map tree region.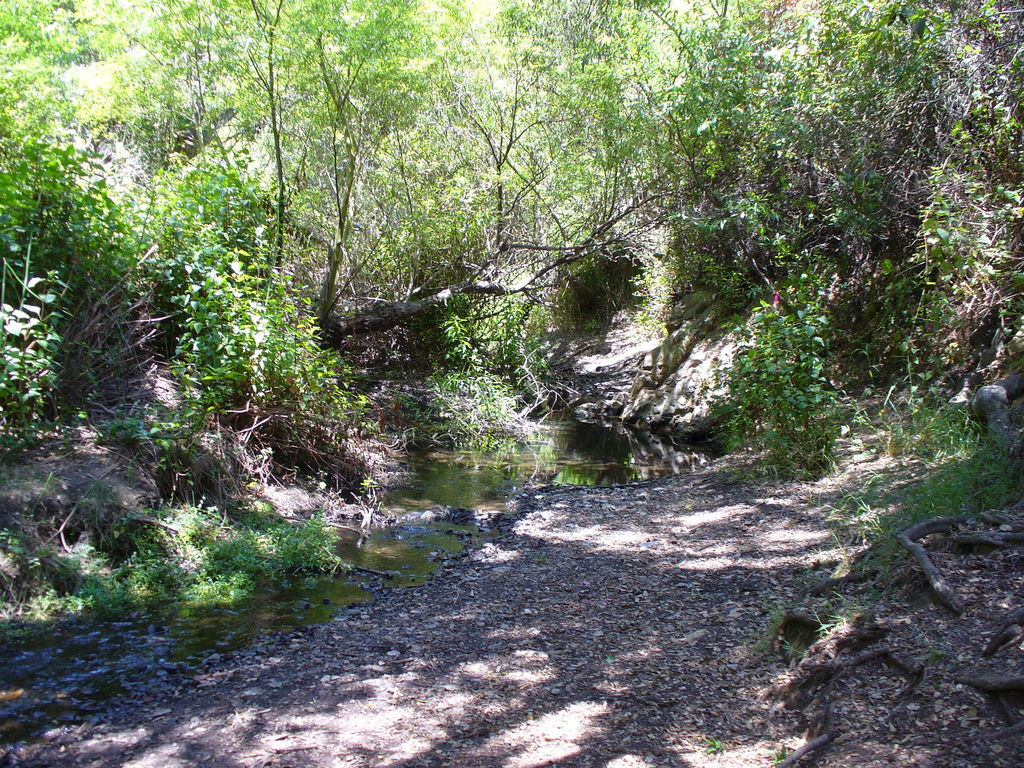
Mapped to left=470, top=0, right=731, bottom=348.
